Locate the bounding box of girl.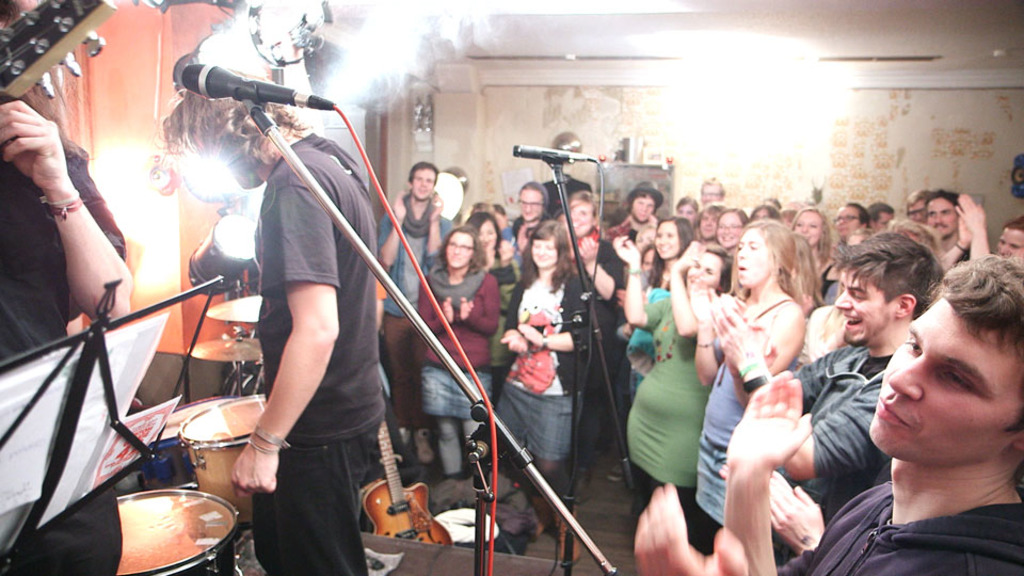
Bounding box: 604 229 740 532.
